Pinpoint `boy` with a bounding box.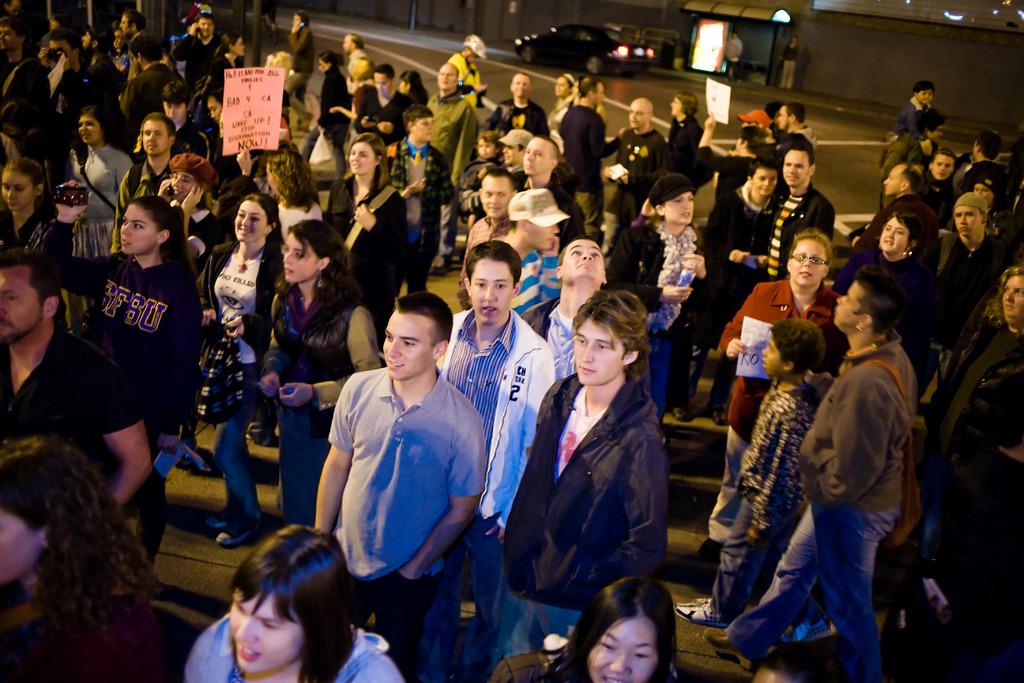
region(115, 32, 174, 128).
